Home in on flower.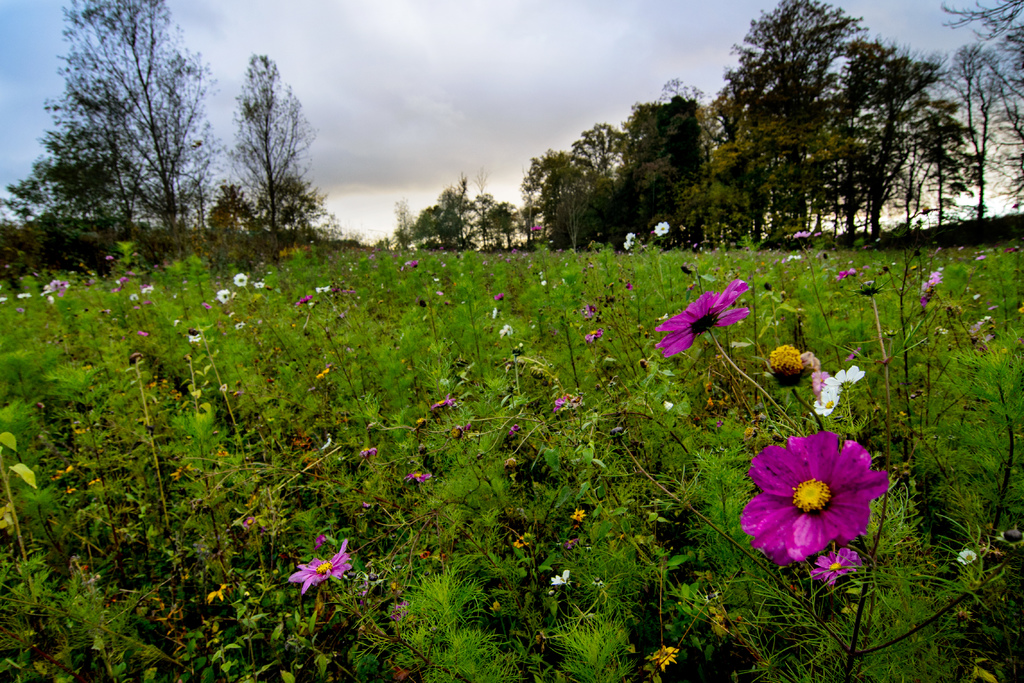
Homed in at (left=216, top=289, right=232, bottom=308).
